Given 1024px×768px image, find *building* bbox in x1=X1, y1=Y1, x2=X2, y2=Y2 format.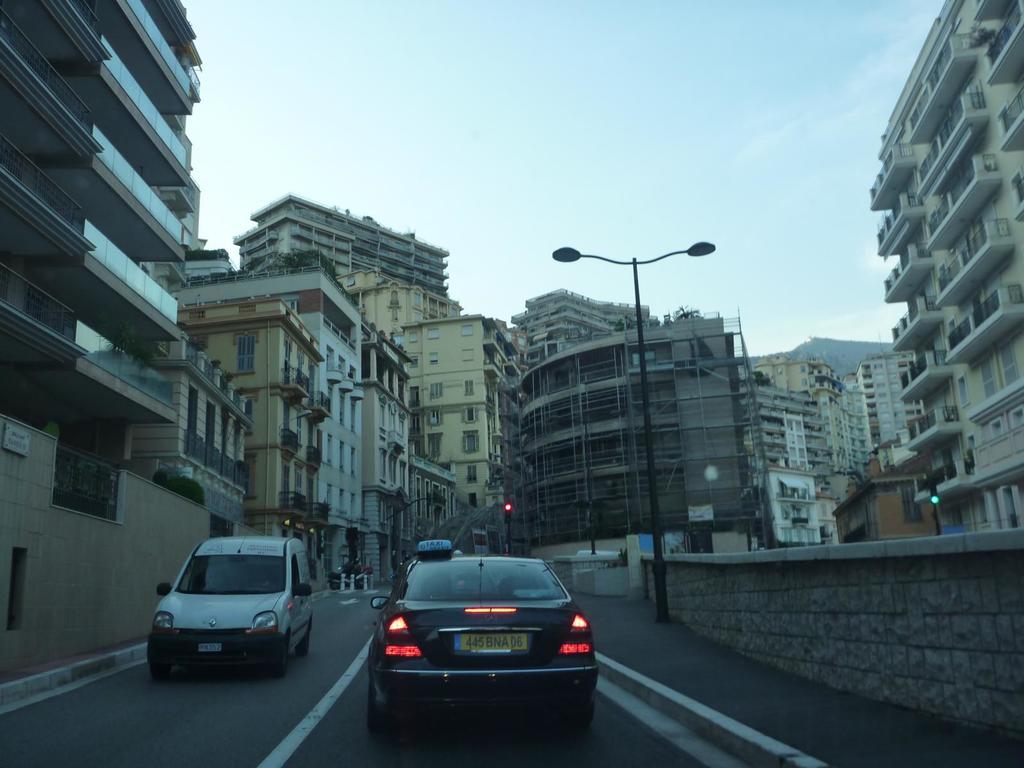
x1=857, y1=0, x2=1023, y2=573.
